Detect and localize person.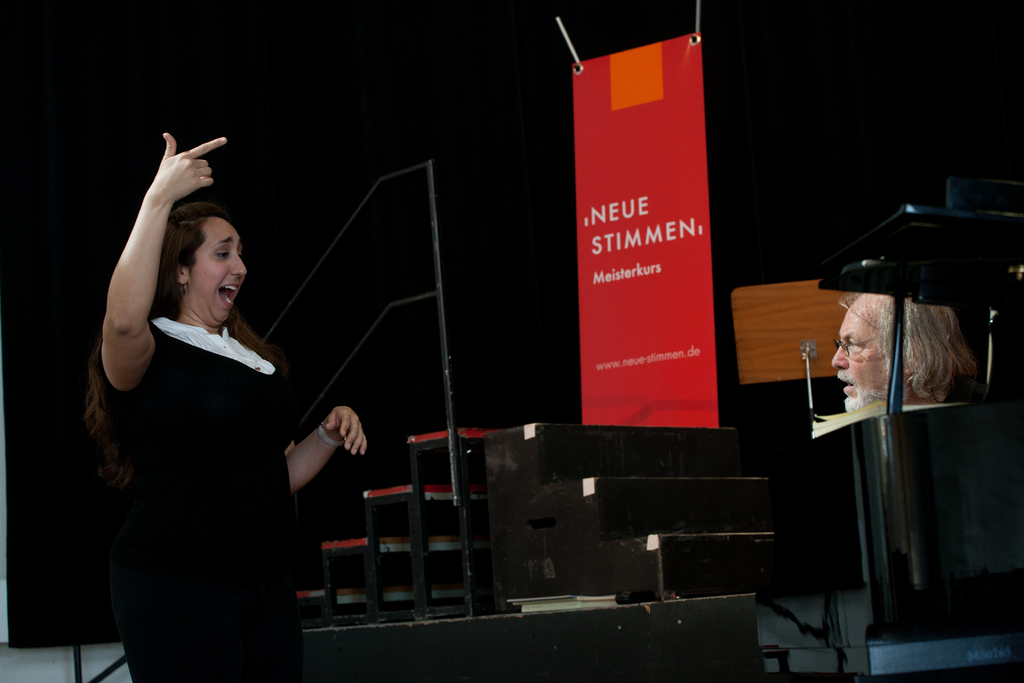
Localized at 830/289/993/422.
